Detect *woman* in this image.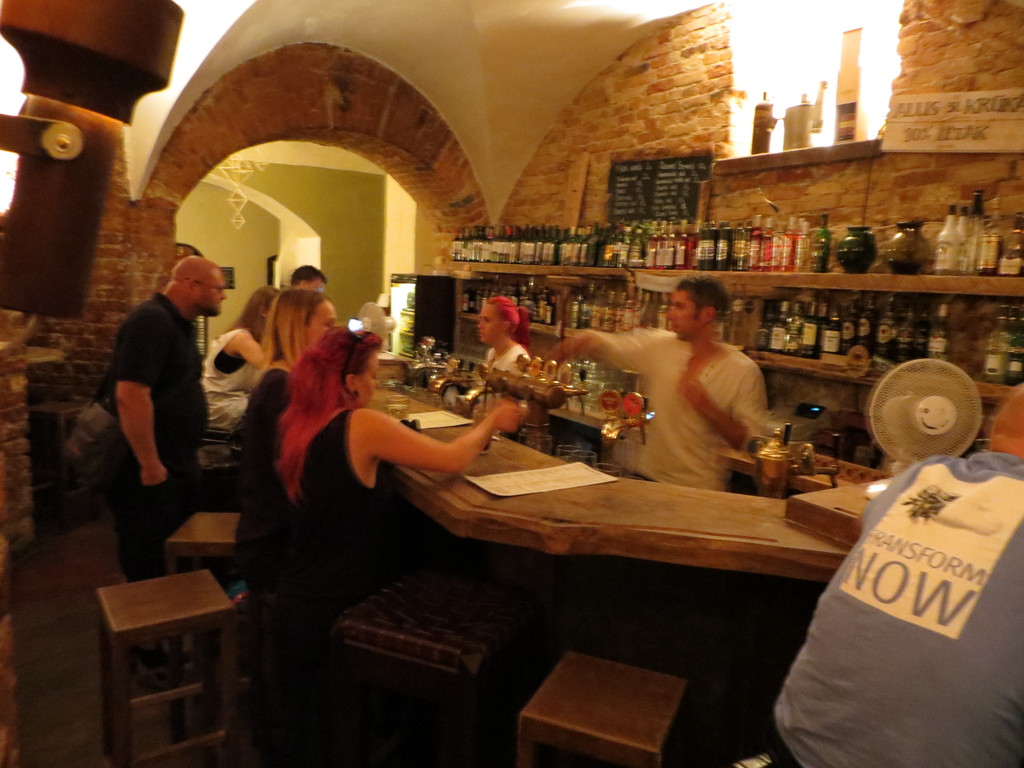
Detection: [244, 276, 527, 594].
